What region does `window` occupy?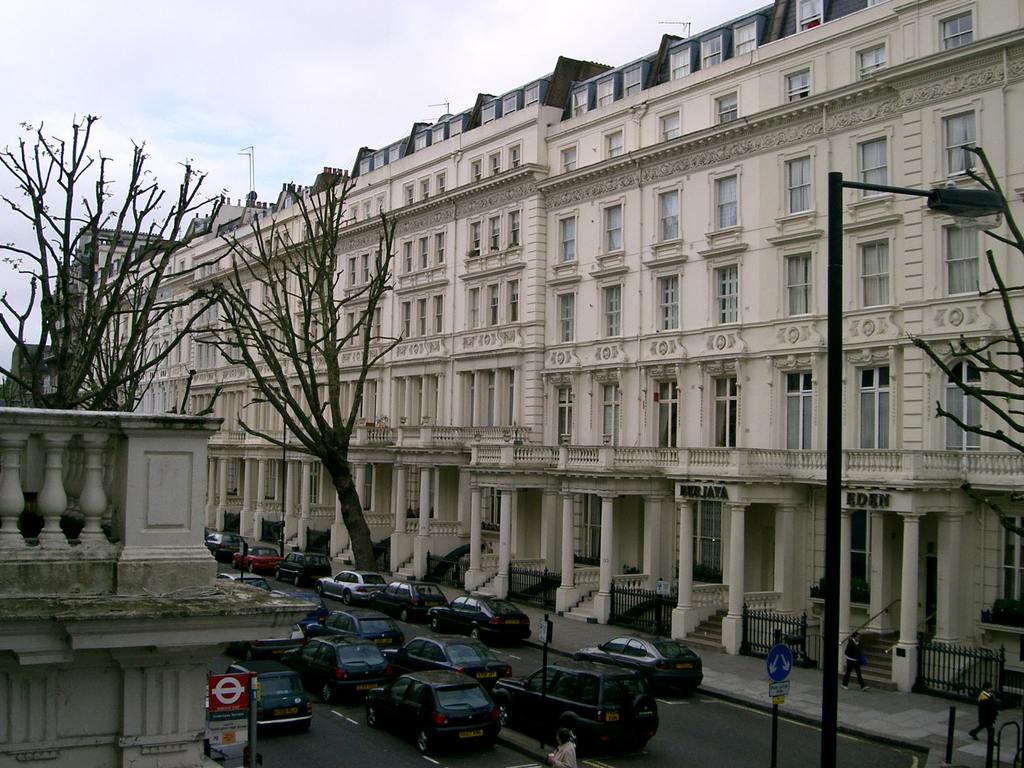
662,277,676,331.
